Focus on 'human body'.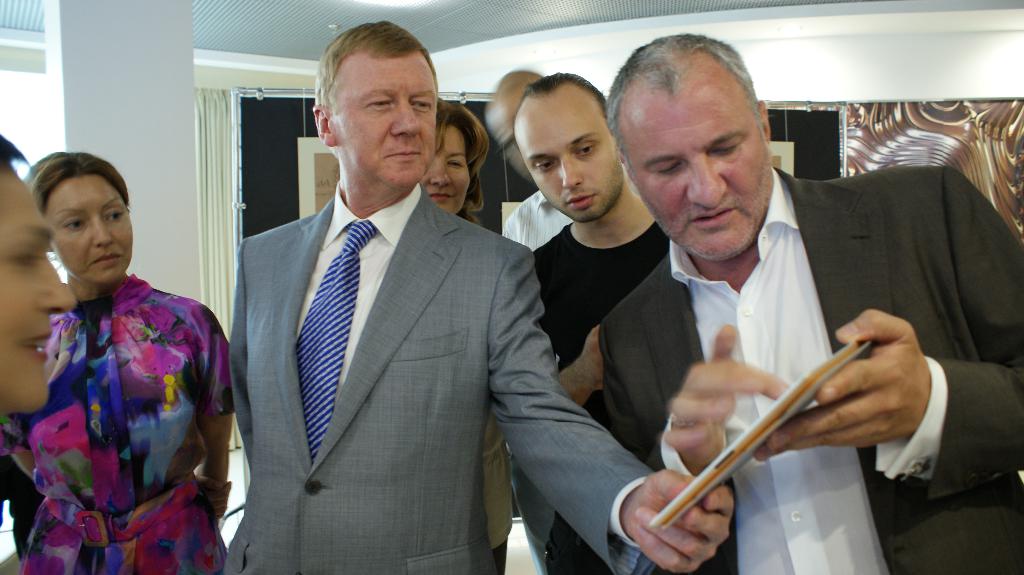
Focused at 0, 138, 237, 574.
